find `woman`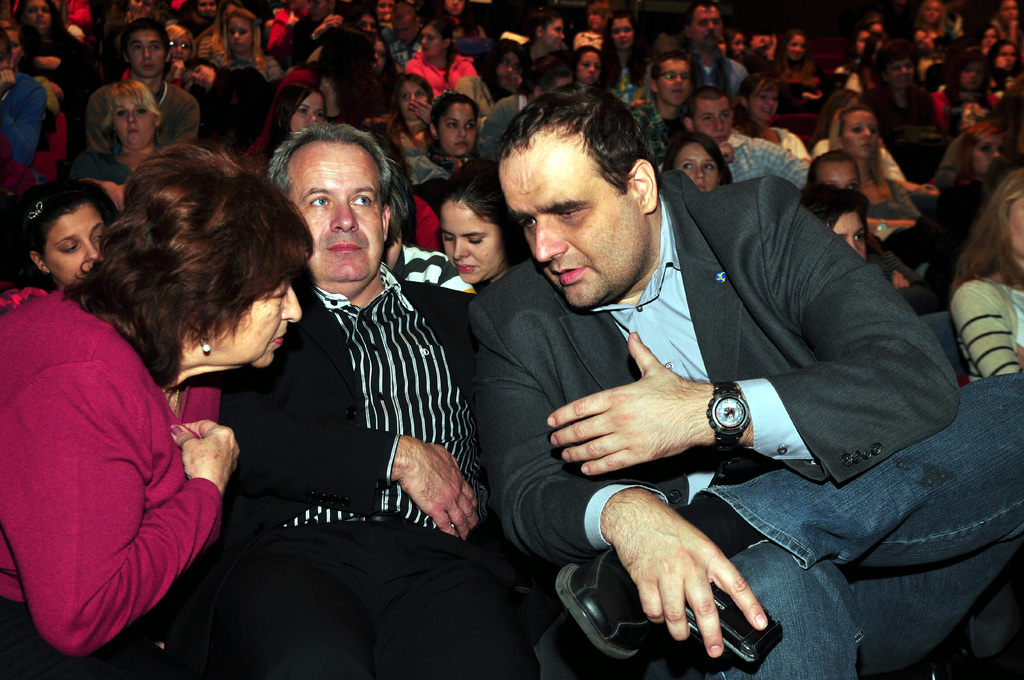
820/102/924/225
